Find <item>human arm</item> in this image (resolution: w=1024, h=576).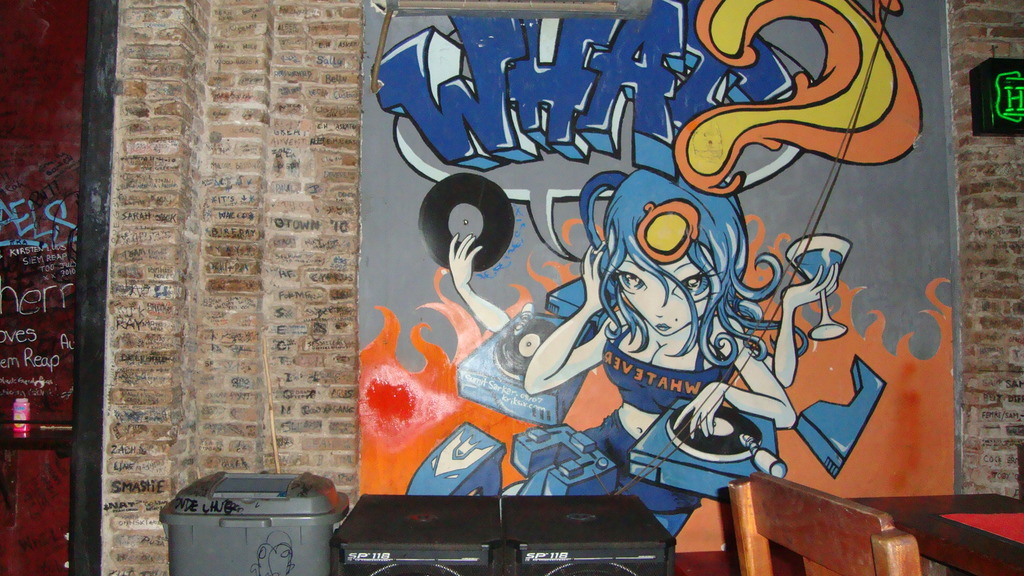
764 267 840 385.
